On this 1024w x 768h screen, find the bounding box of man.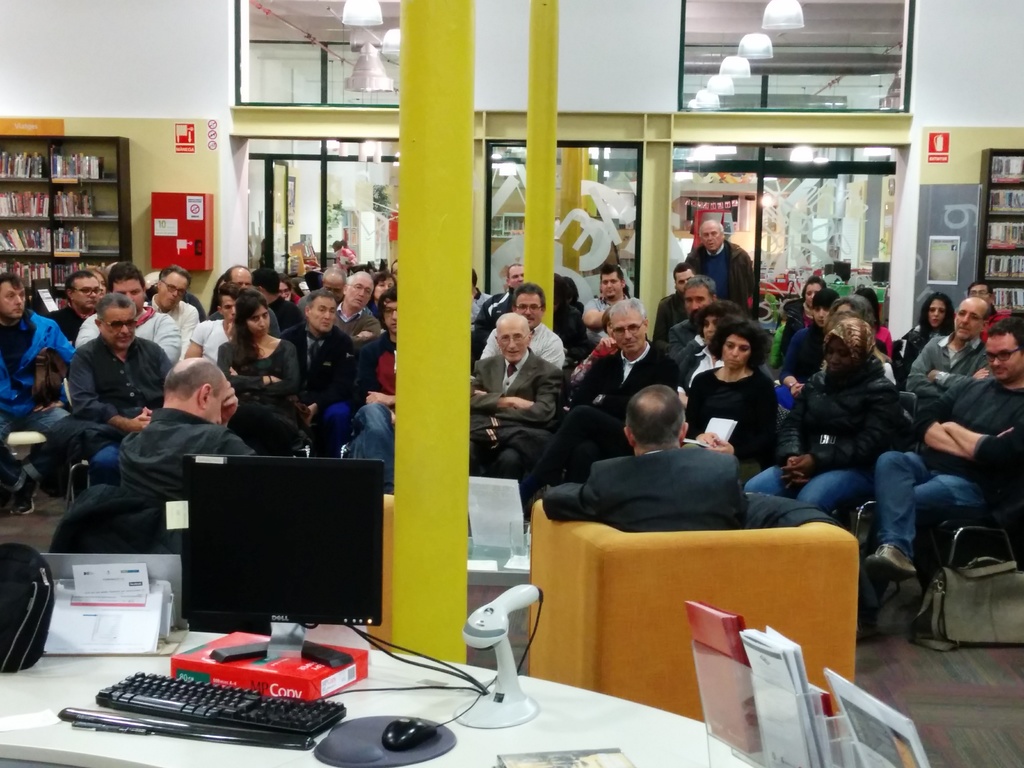
Bounding box: [x1=909, y1=296, x2=991, y2=421].
